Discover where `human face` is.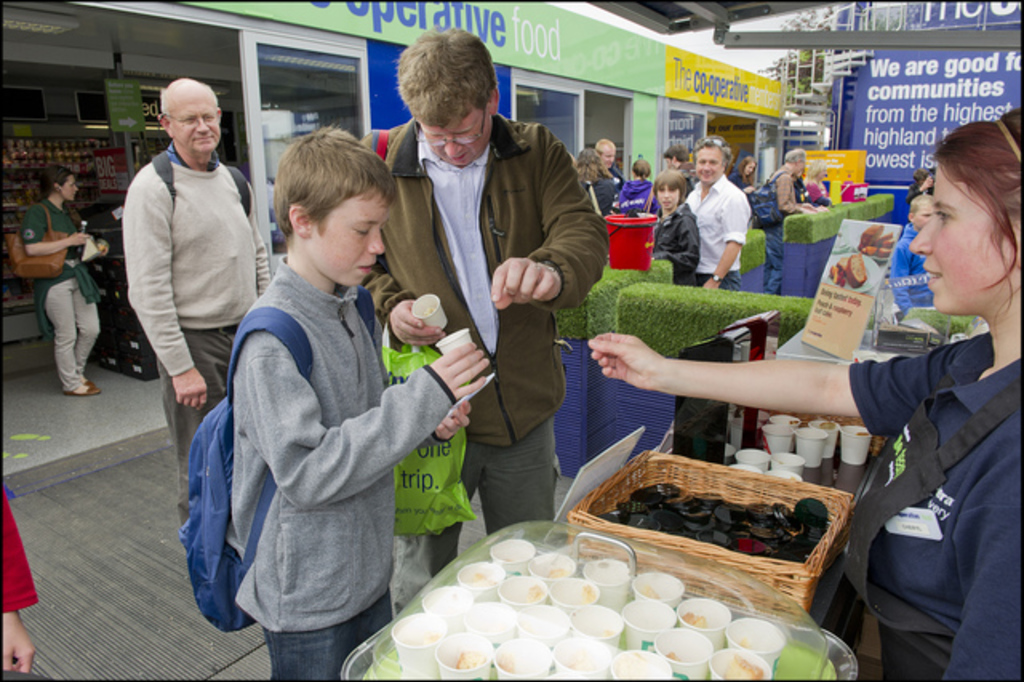
Discovered at bbox=[907, 197, 939, 227].
